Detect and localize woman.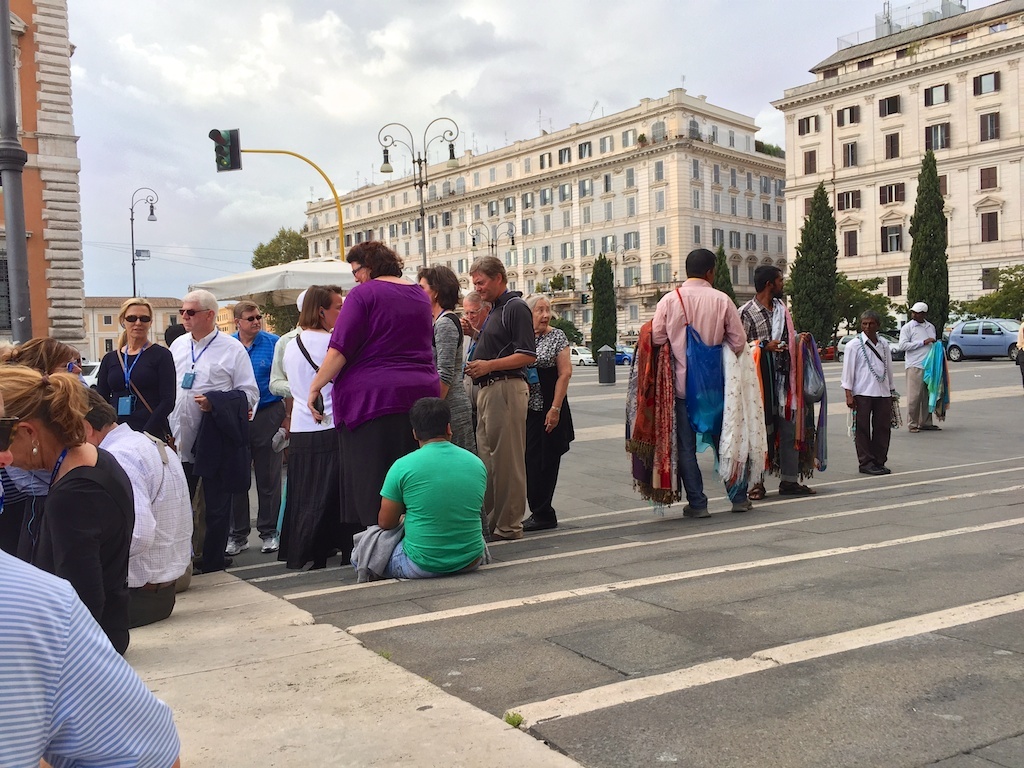
Localized at [423,265,479,466].
